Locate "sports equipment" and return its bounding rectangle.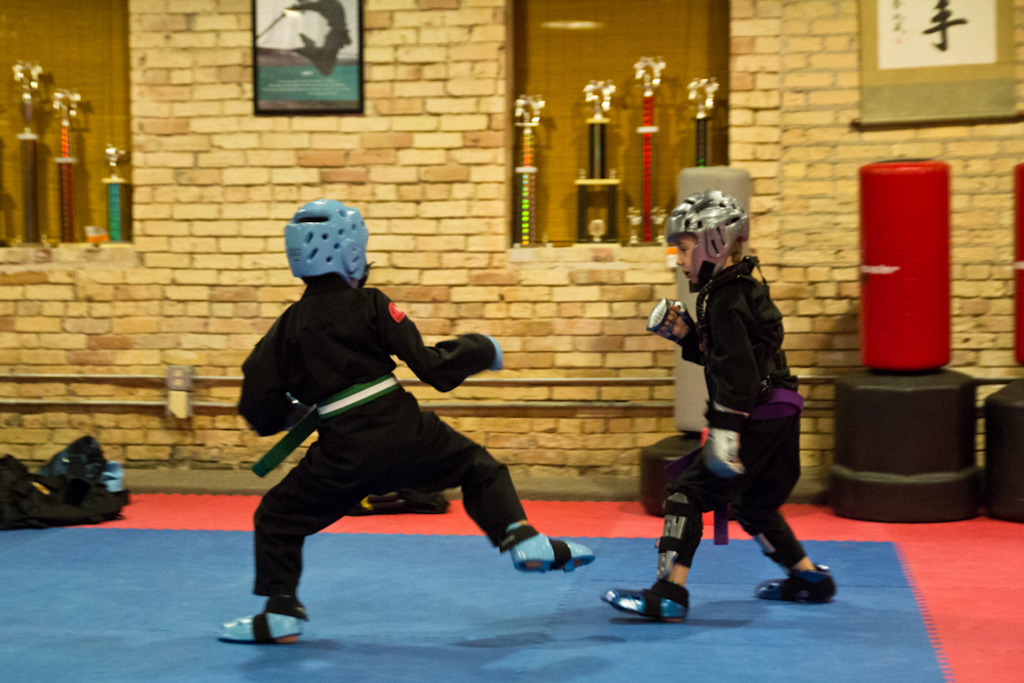
detection(642, 299, 696, 341).
